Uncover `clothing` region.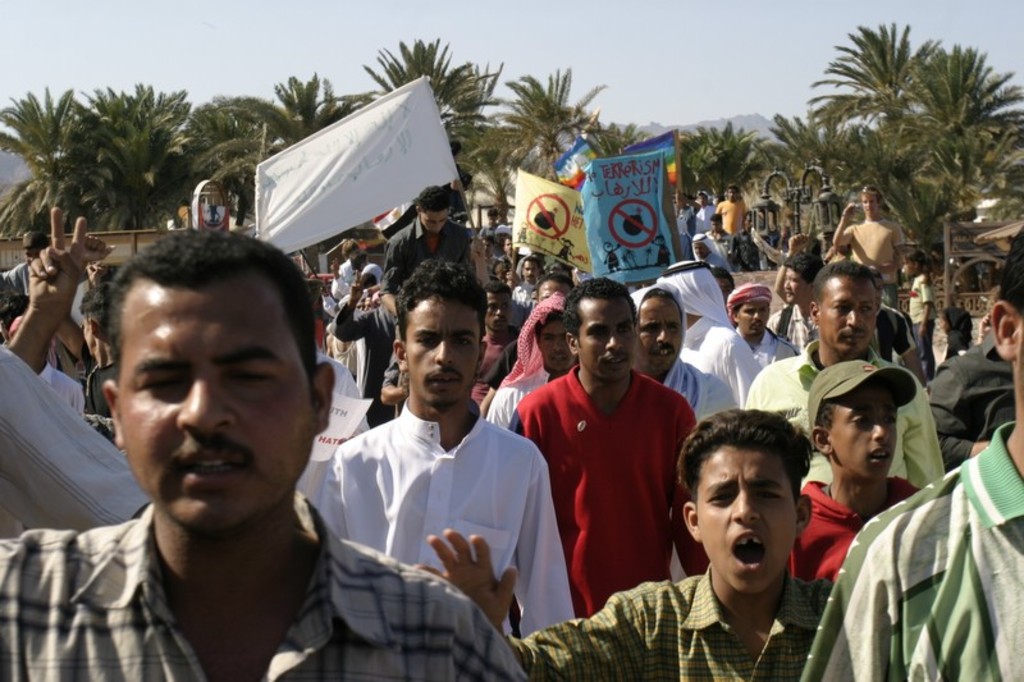
Uncovered: BBox(599, 244, 623, 274).
